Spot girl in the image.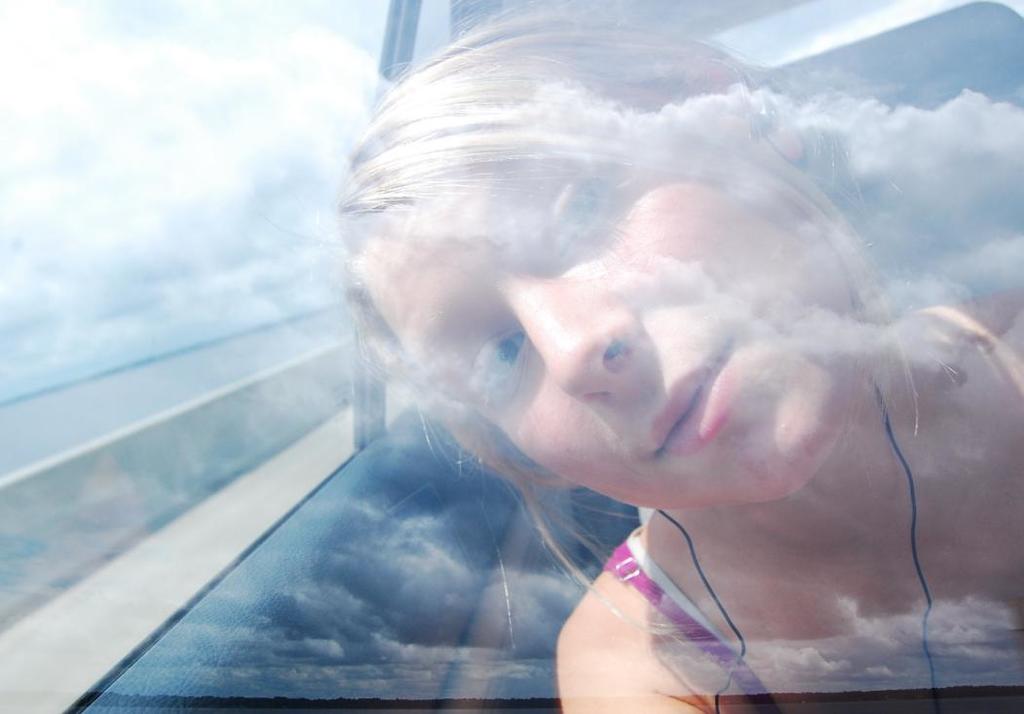
girl found at 339,4,1023,713.
